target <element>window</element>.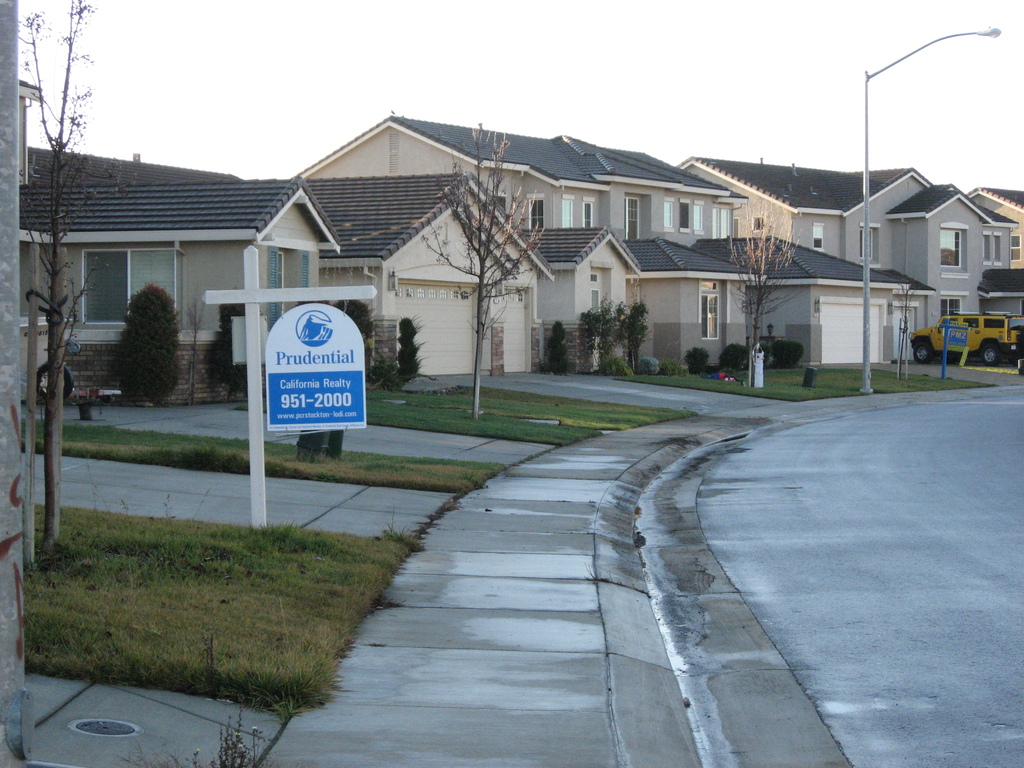
Target region: {"x1": 559, "y1": 193, "x2": 578, "y2": 226}.
